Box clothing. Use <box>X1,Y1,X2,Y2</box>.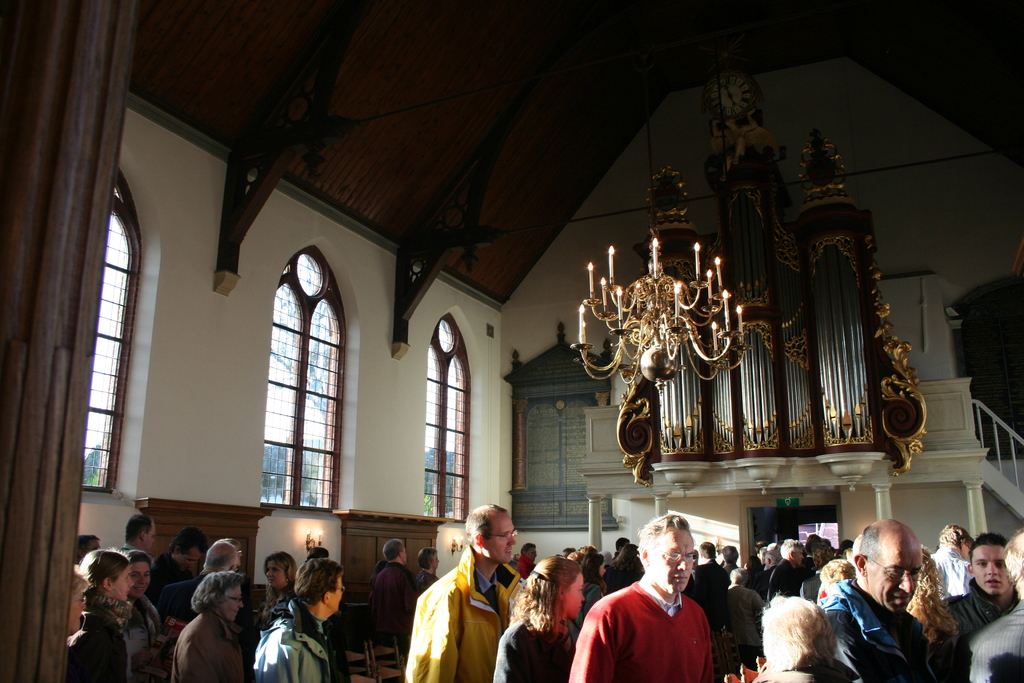
<box>173,606,246,682</box>.
